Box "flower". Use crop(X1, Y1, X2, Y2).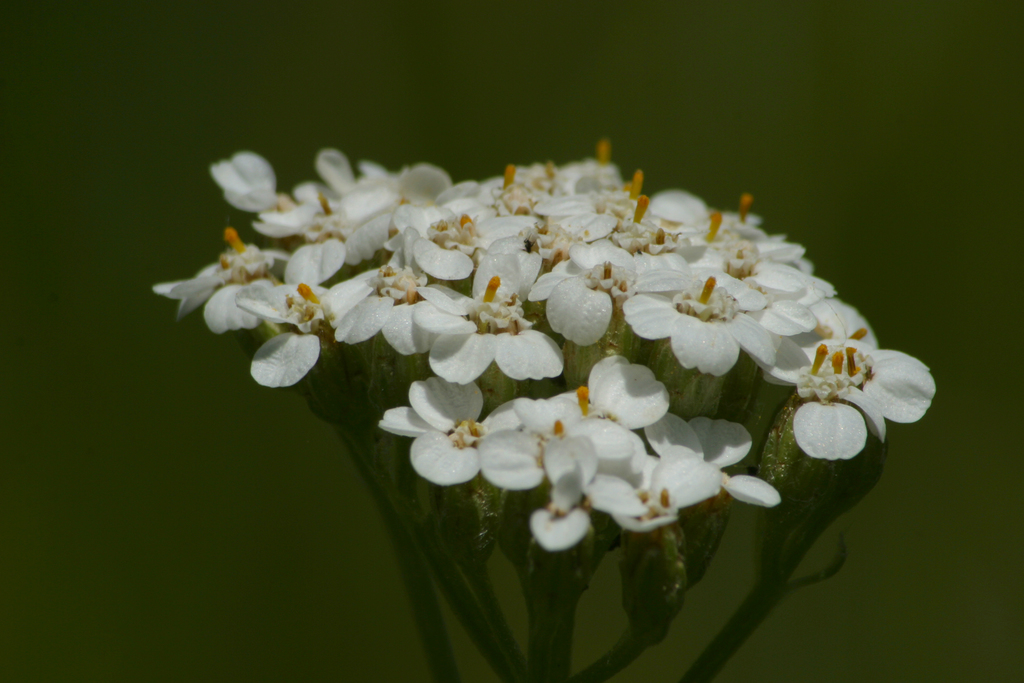
crop(765, 331, 942, 461).
